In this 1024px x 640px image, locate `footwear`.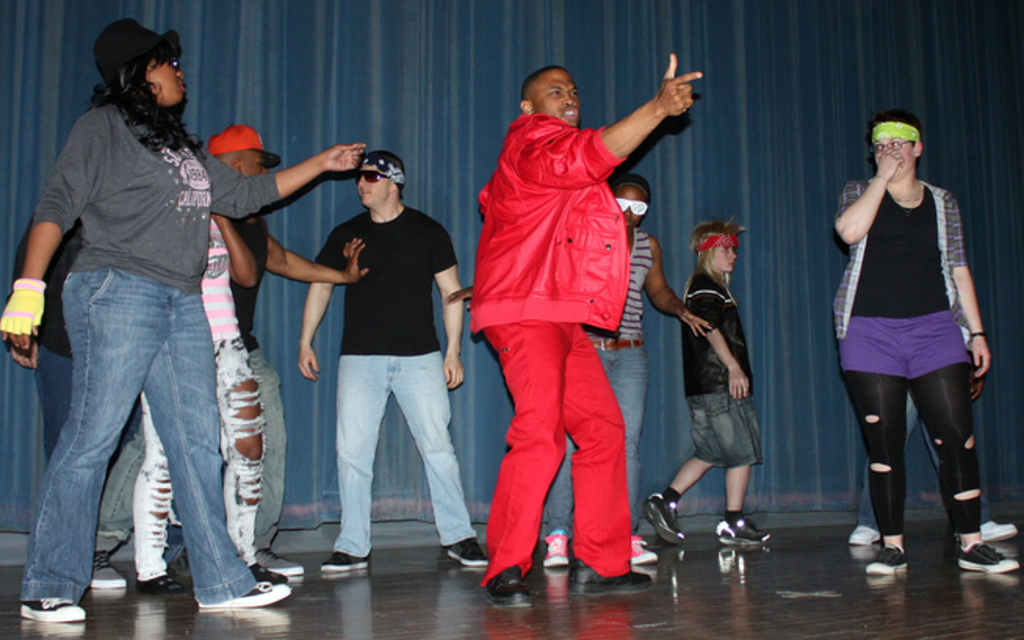
Bounding box: {"x1": 91, "y1": 551, "x2": 128, "y2": 593}.
